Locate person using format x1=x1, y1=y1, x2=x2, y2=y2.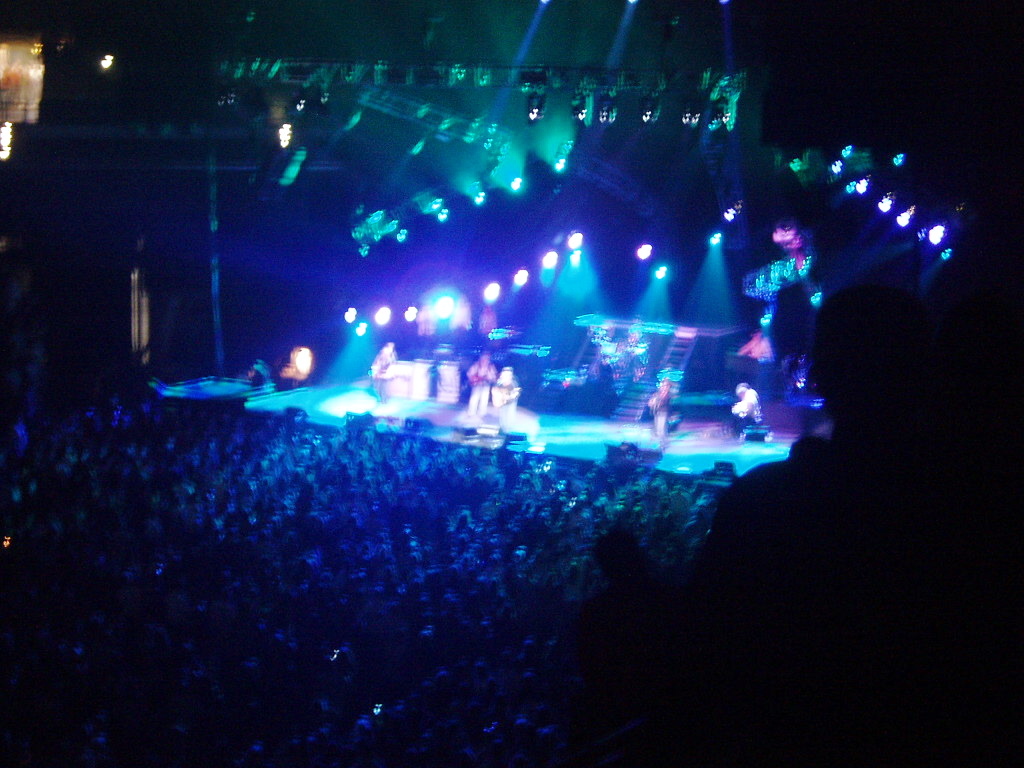
x1=493, y1=366, x2=518, y2=428.
